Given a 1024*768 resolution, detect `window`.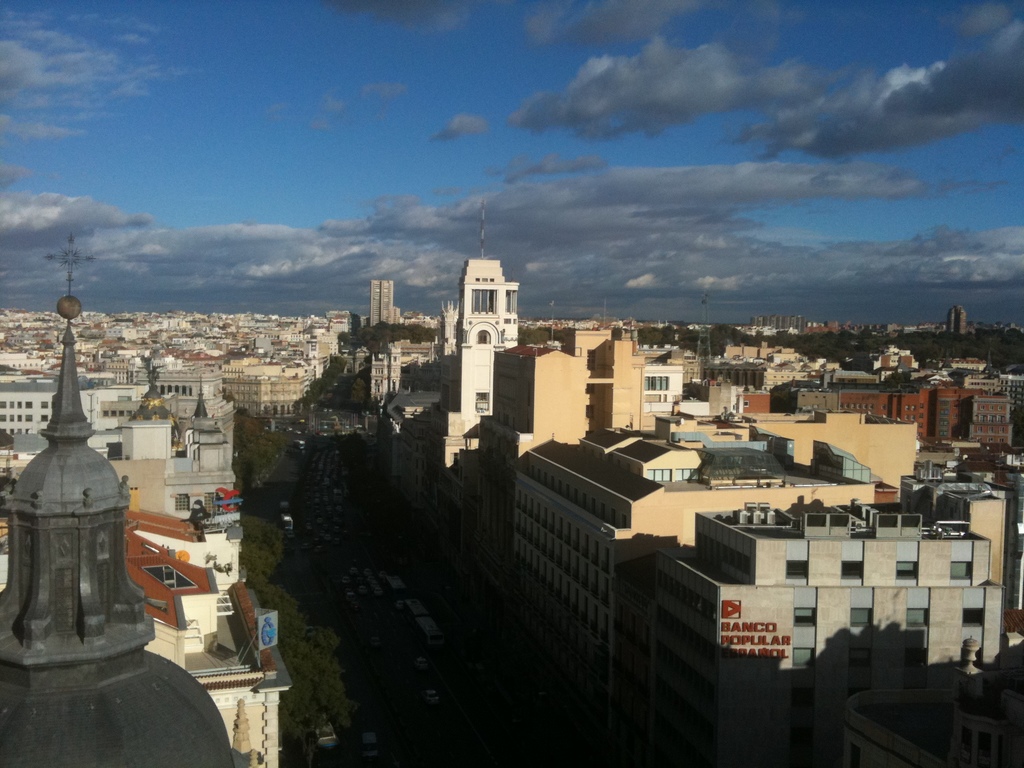
{"x1": 794, "y1": 651, "x2": 820, "y2": 671}.
